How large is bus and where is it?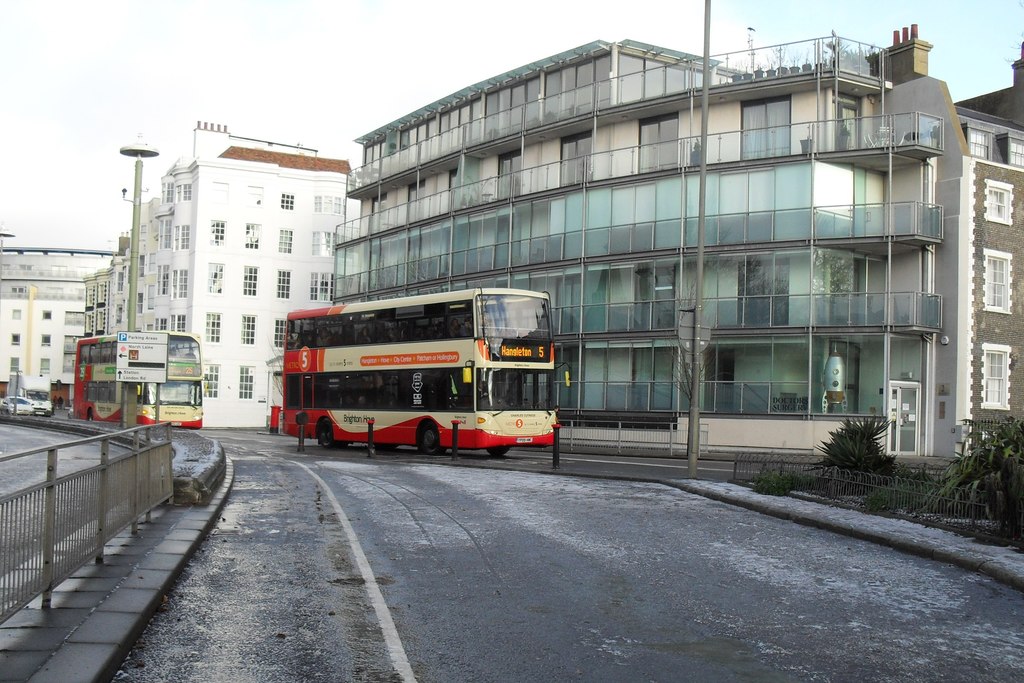
Bounding box: Rect(278, 286, 572, 458).
